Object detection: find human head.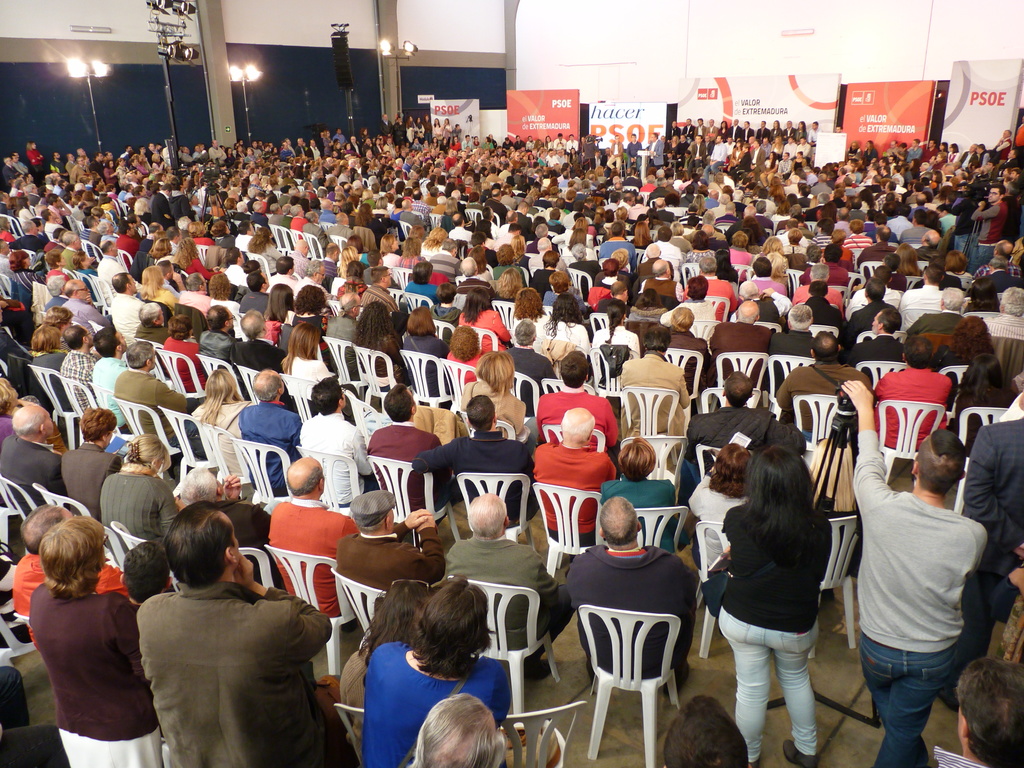
427/226/449/243.
